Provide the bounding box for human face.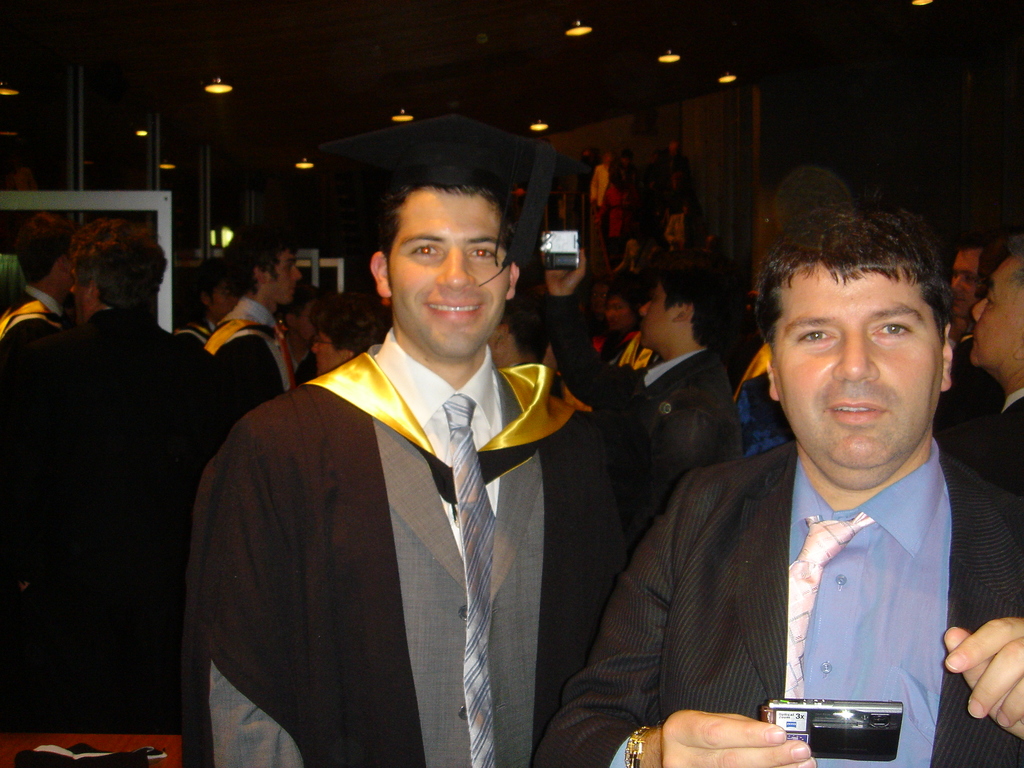
l=386, t=182, r=514, b=361.
